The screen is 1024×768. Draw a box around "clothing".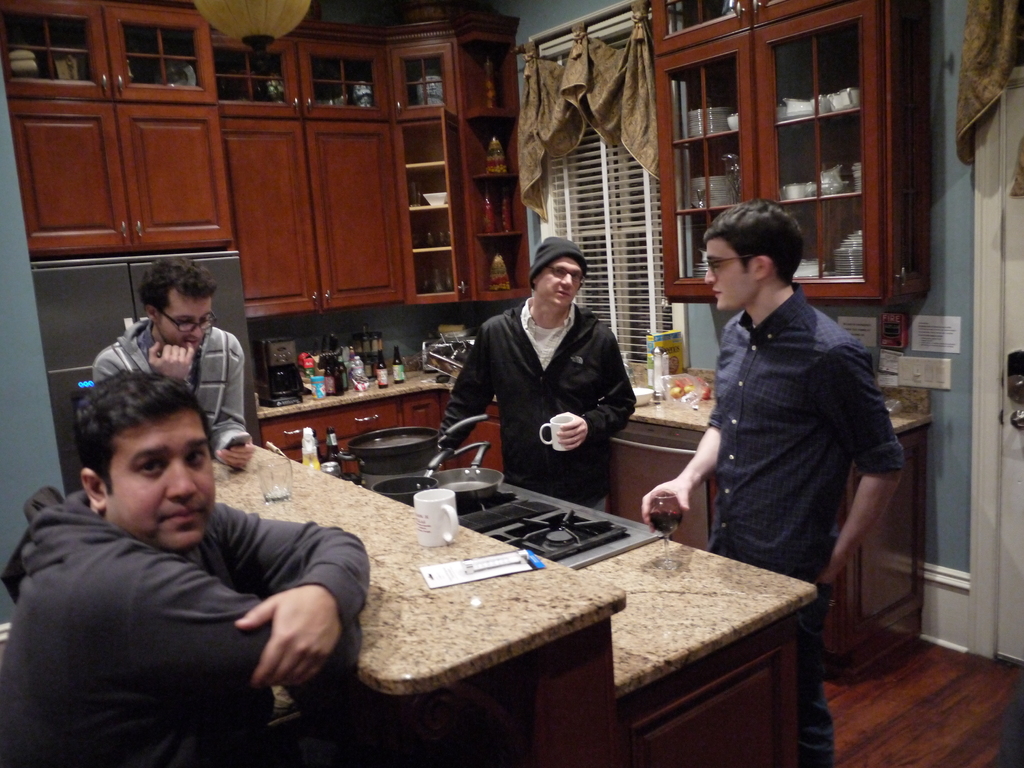
rect(711, 294, 916, 762).
